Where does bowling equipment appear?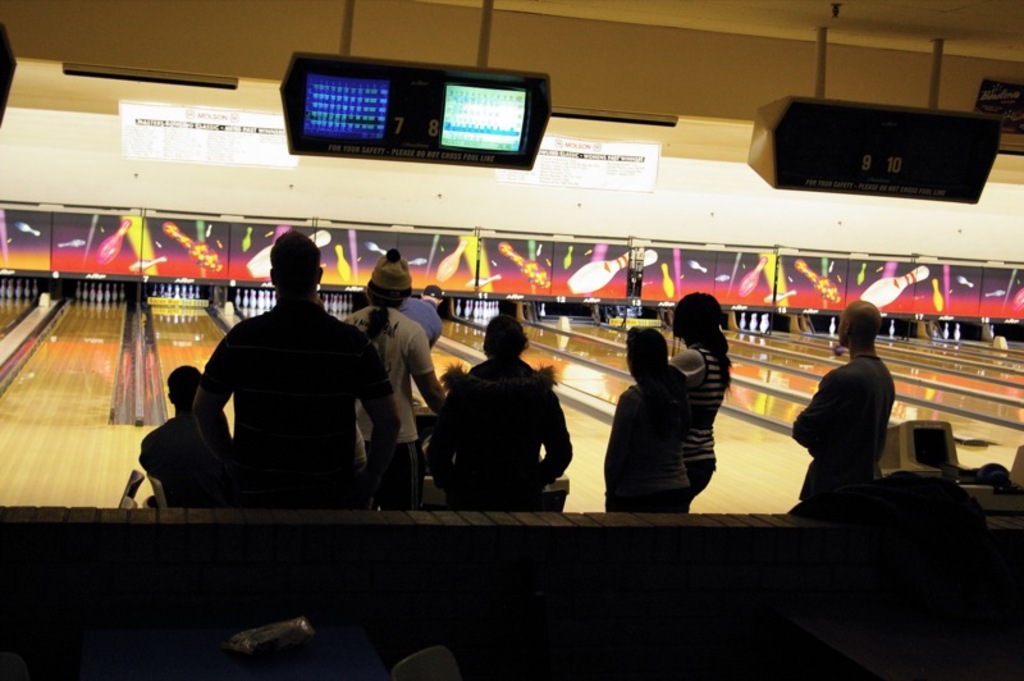
Appears at [x1=983, y1=289, x2=1006, y2=302].
